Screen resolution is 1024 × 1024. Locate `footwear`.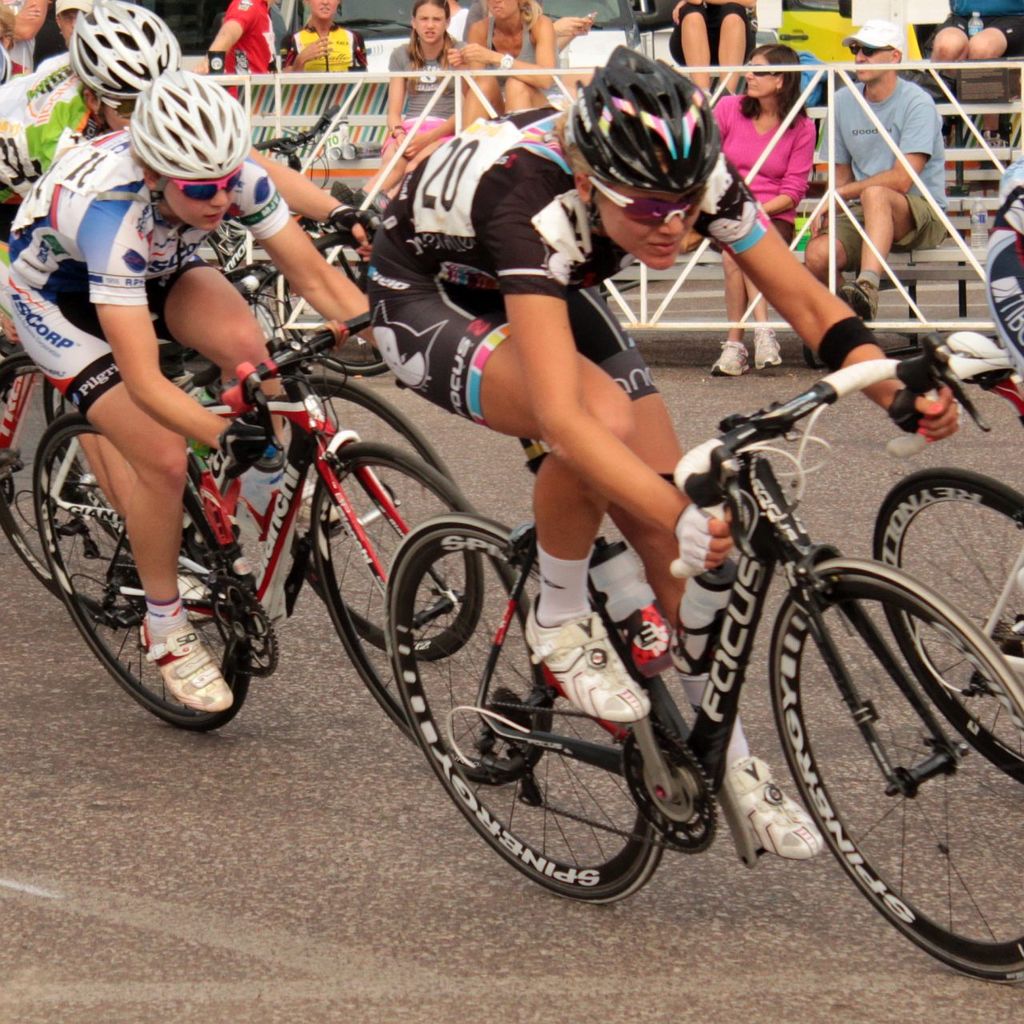
x1=706, y1=341, x2=738, y2=378.
